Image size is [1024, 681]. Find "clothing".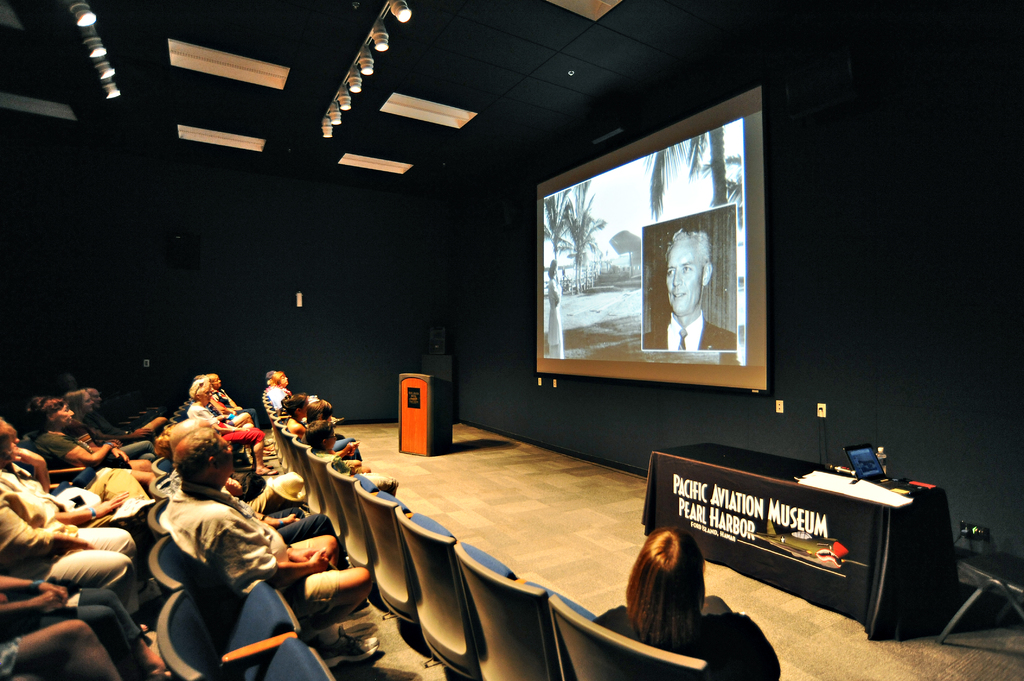
(x1=188, y1=396, x2=271, y2=461).
